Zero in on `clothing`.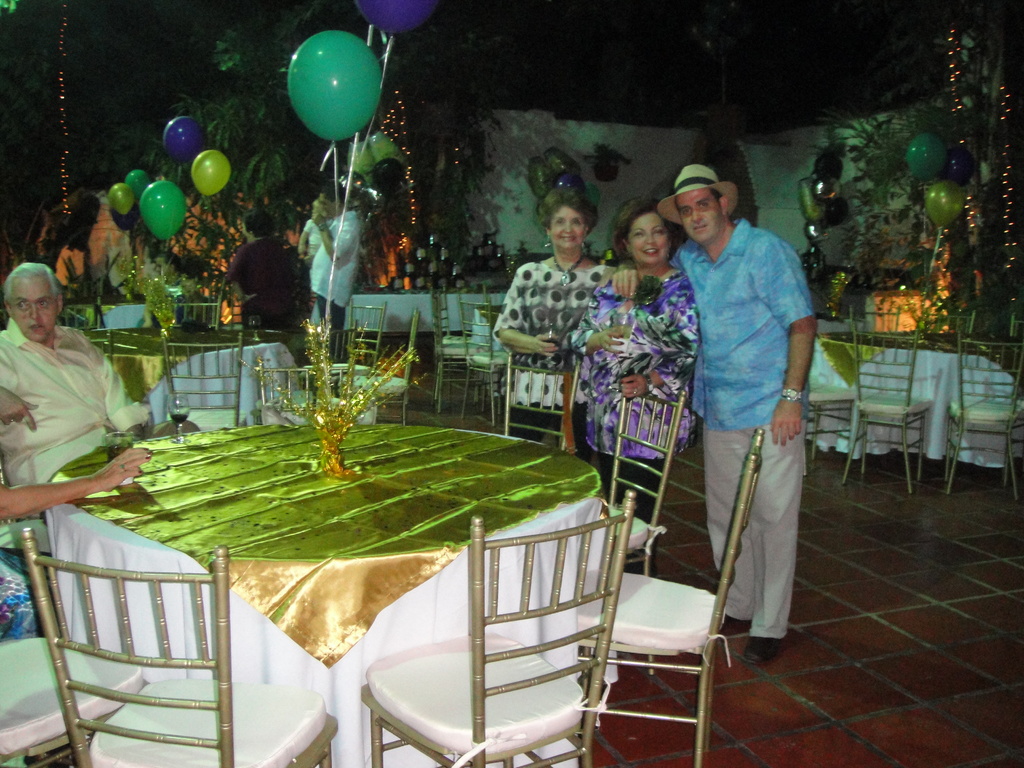
Zeroed in: x1=487 y1=254 x2=623 y2=447.
